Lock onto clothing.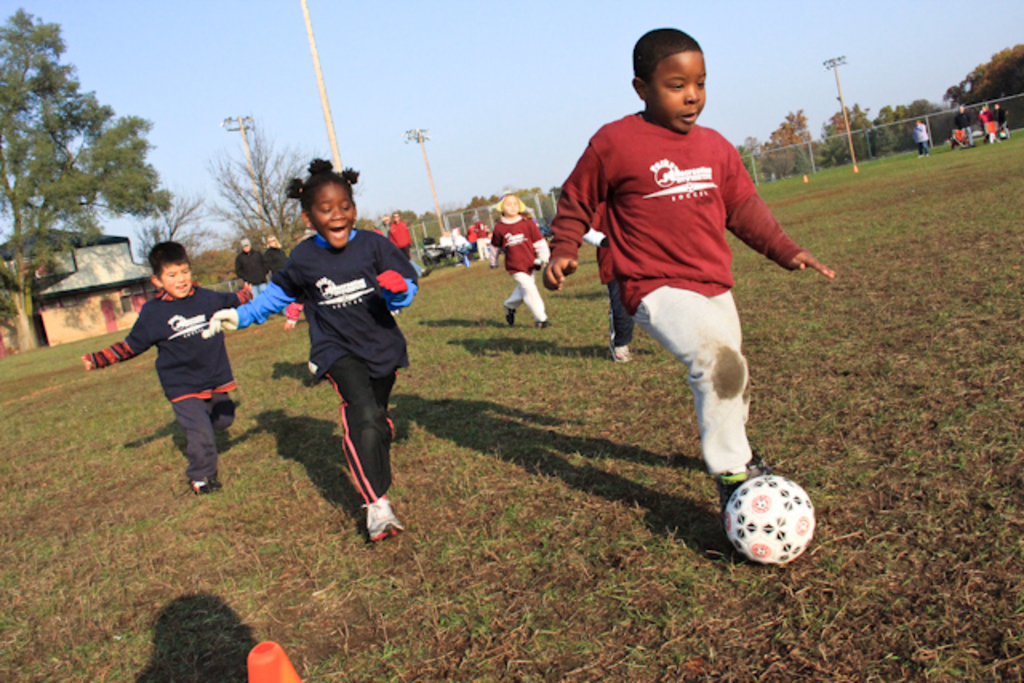
Locked: crop(914, 122, 928, 158).
